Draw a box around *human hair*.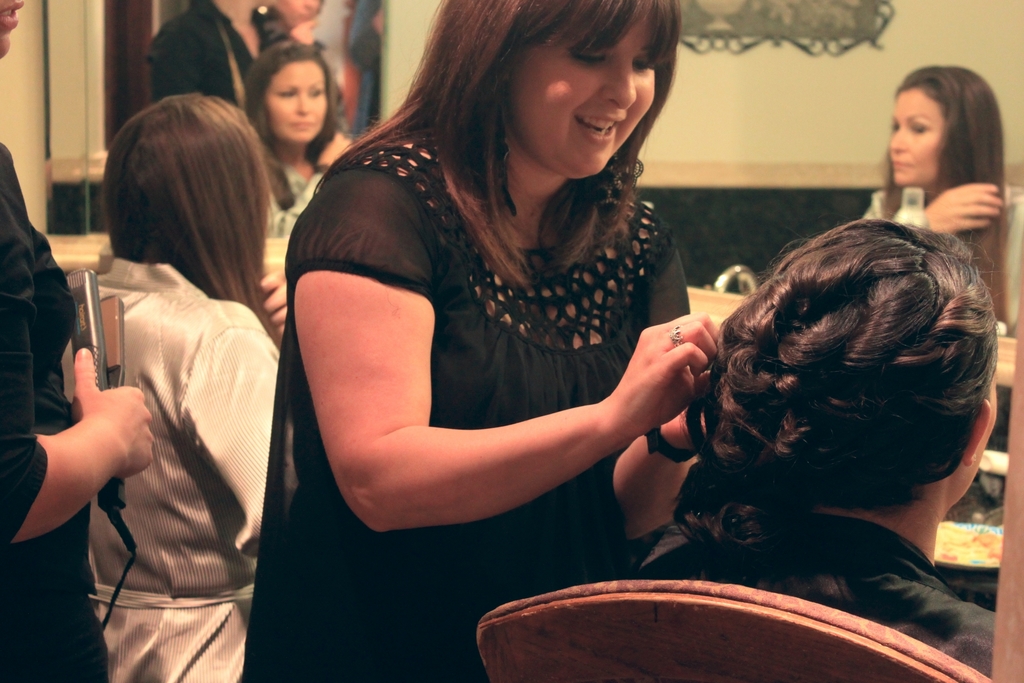
[x1=882, y1=63, x2=1014, y2=328].
